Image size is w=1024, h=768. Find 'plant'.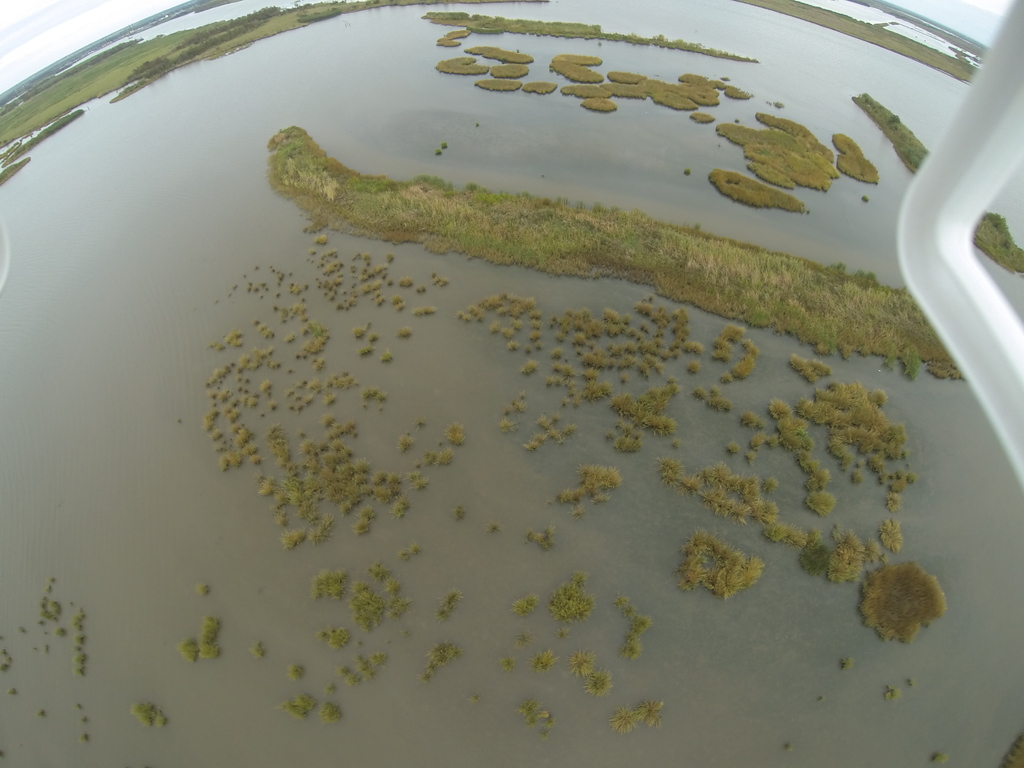
(x1=747, y1=452, x2=755, y2=469).
